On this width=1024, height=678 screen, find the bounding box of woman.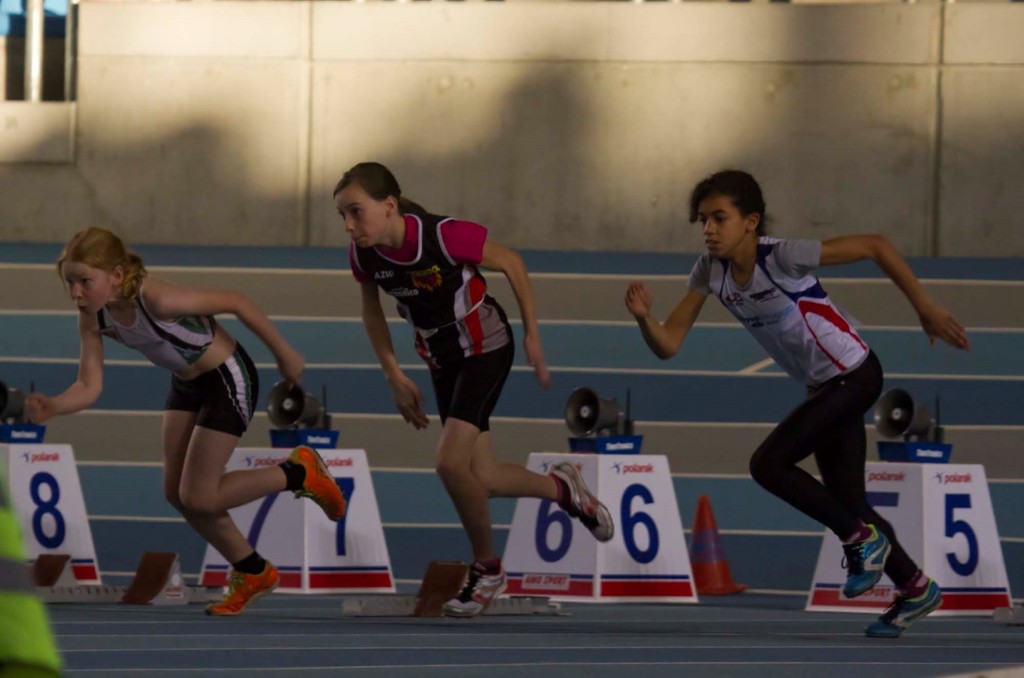
Bounding box: x1=653 y1=161 x2=932 y2=608.
